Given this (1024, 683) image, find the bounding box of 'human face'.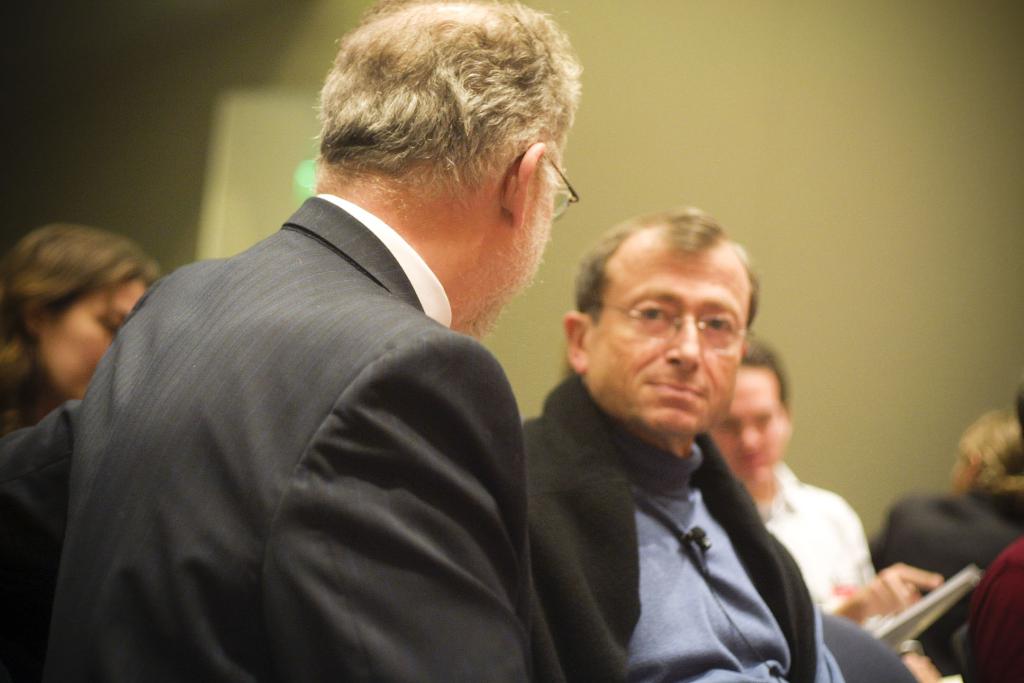
left=34, top=276, right=147, bottom=401.
